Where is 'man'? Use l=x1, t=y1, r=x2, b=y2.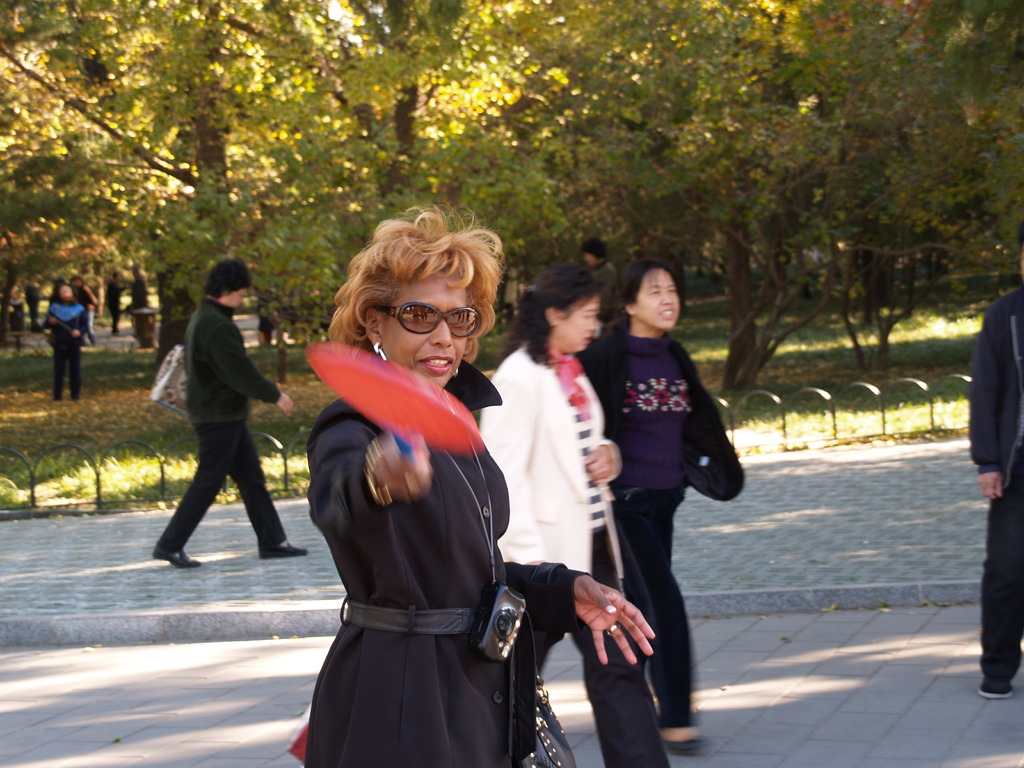
l=144, t=250, r=284, b=579.
